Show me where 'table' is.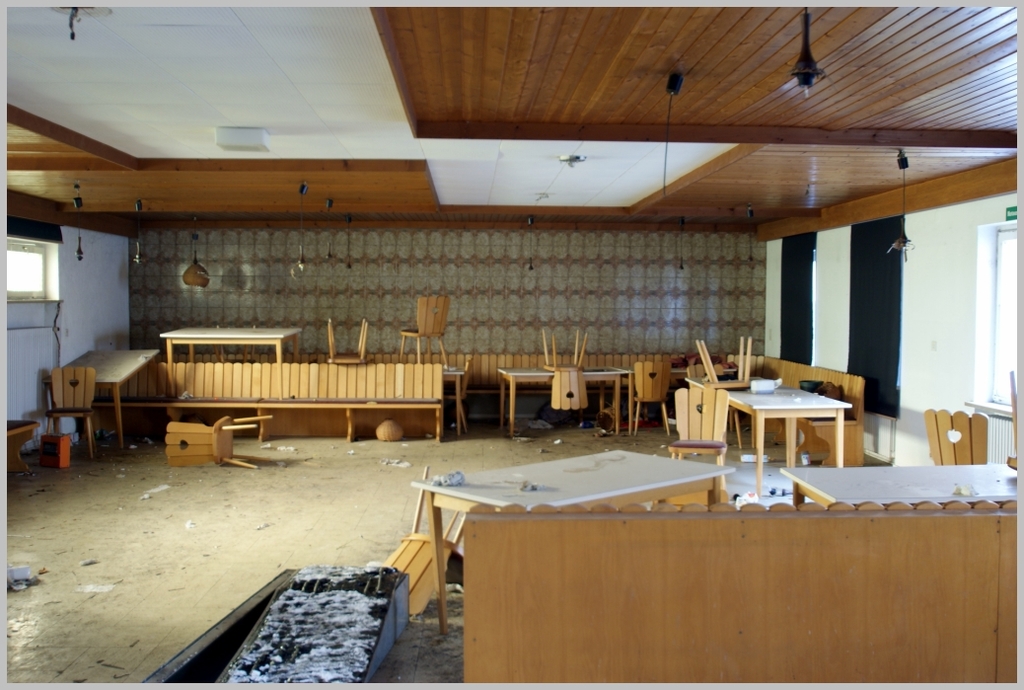
'table' is at {"left": 409, "top": 448, "right": 731, "bottom": 636}.
